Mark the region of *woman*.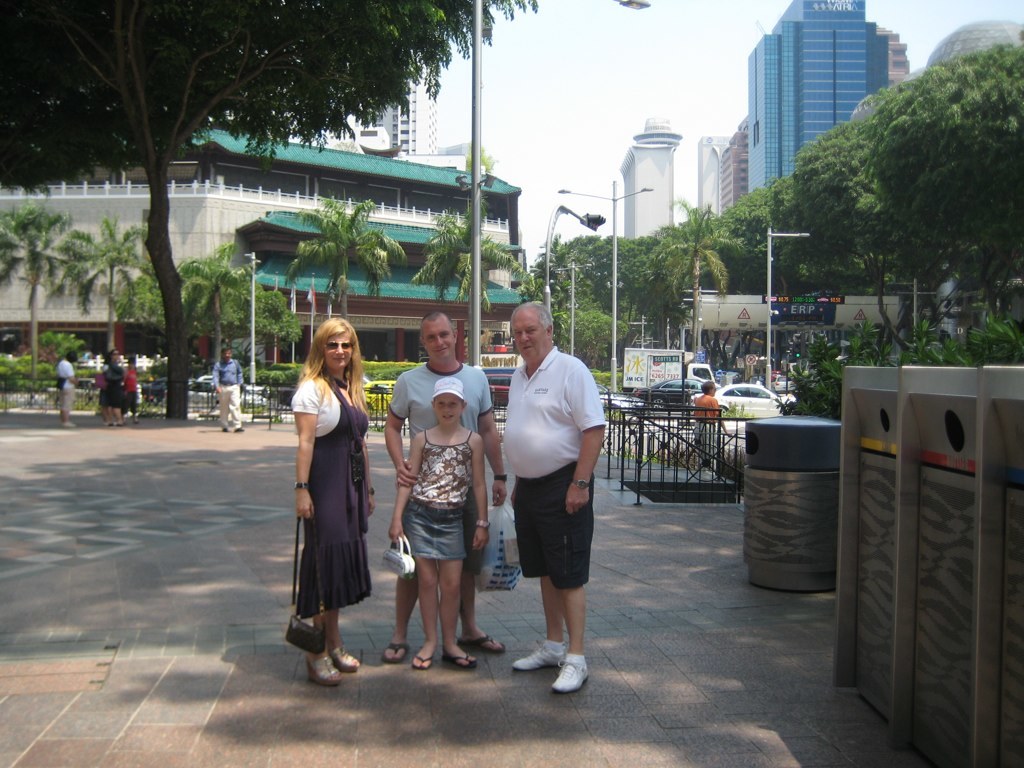
Region: box(282, 320, 373, 667).
